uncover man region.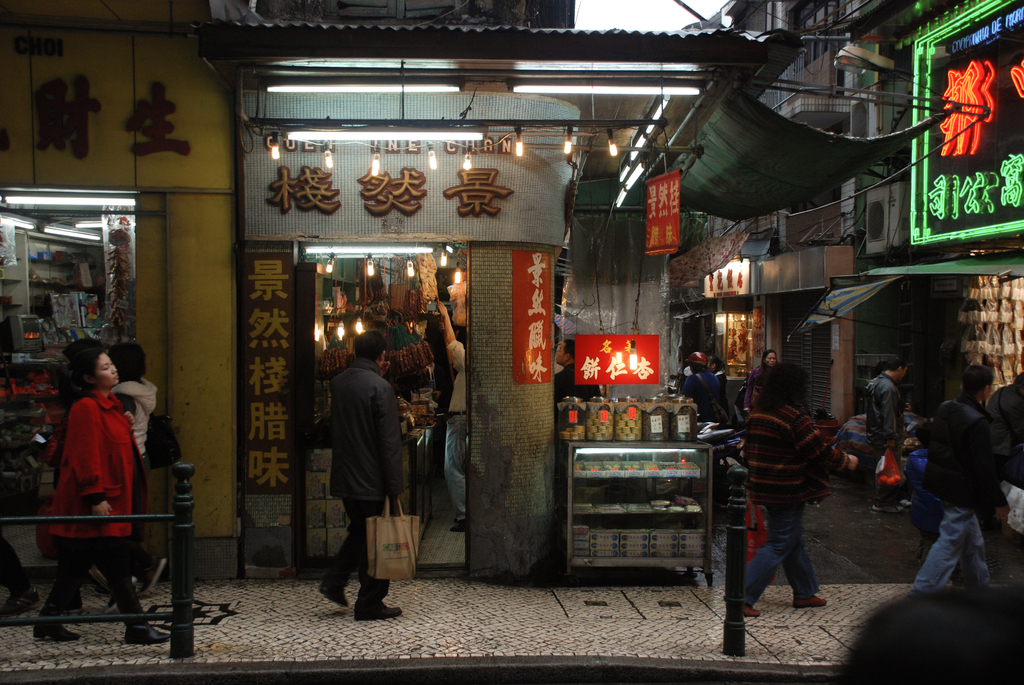
Uncovered: [435,297,468,535].
